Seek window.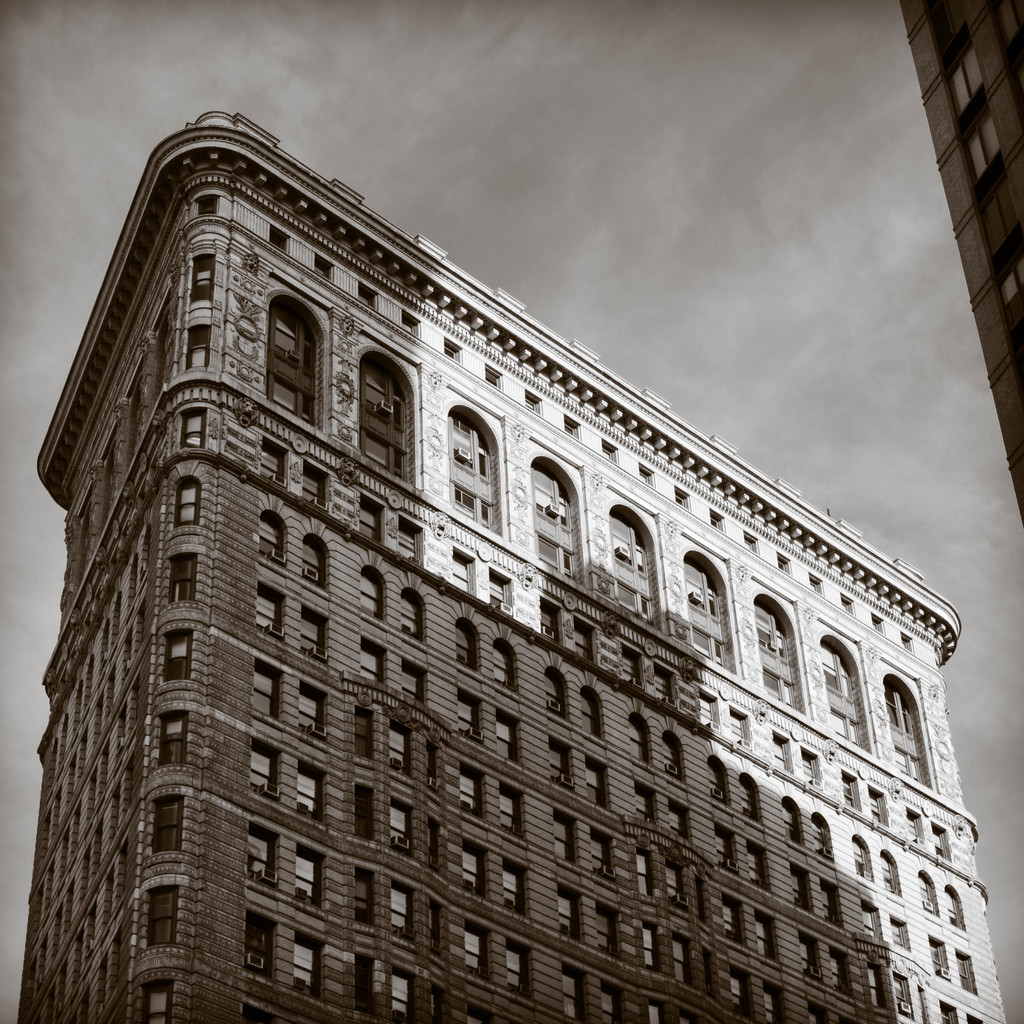
Rect(358, 645, 384, 694).
